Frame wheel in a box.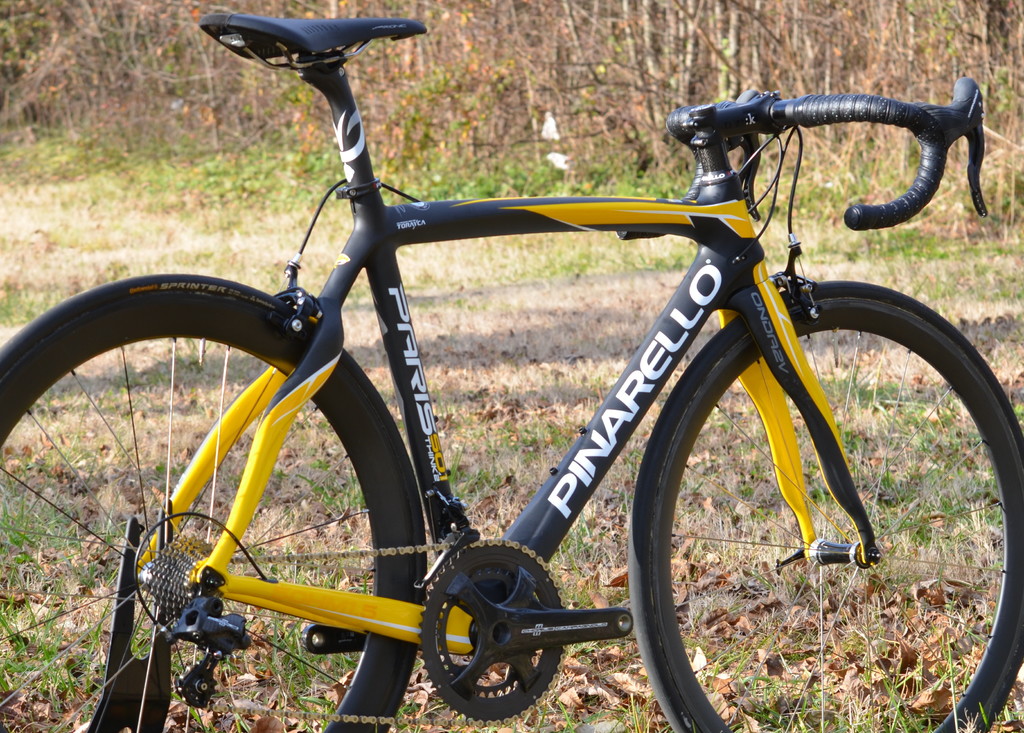
(632, 280, 1023, 732).
